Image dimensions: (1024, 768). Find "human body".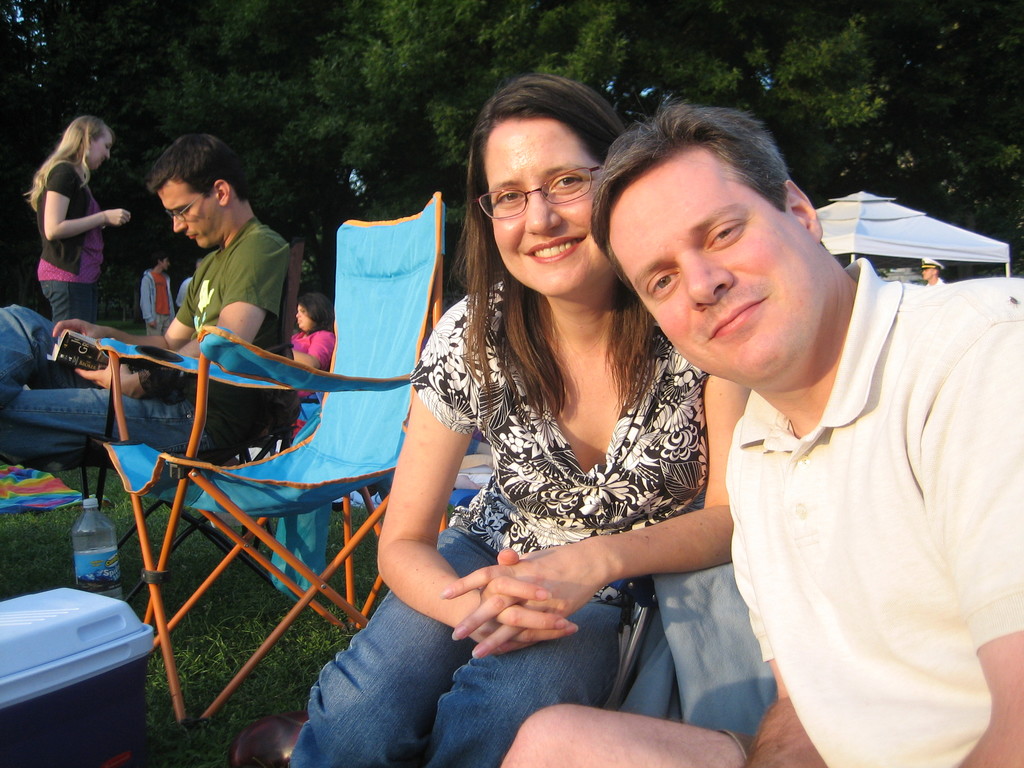
bbox=[266, 74, 748, 767].
